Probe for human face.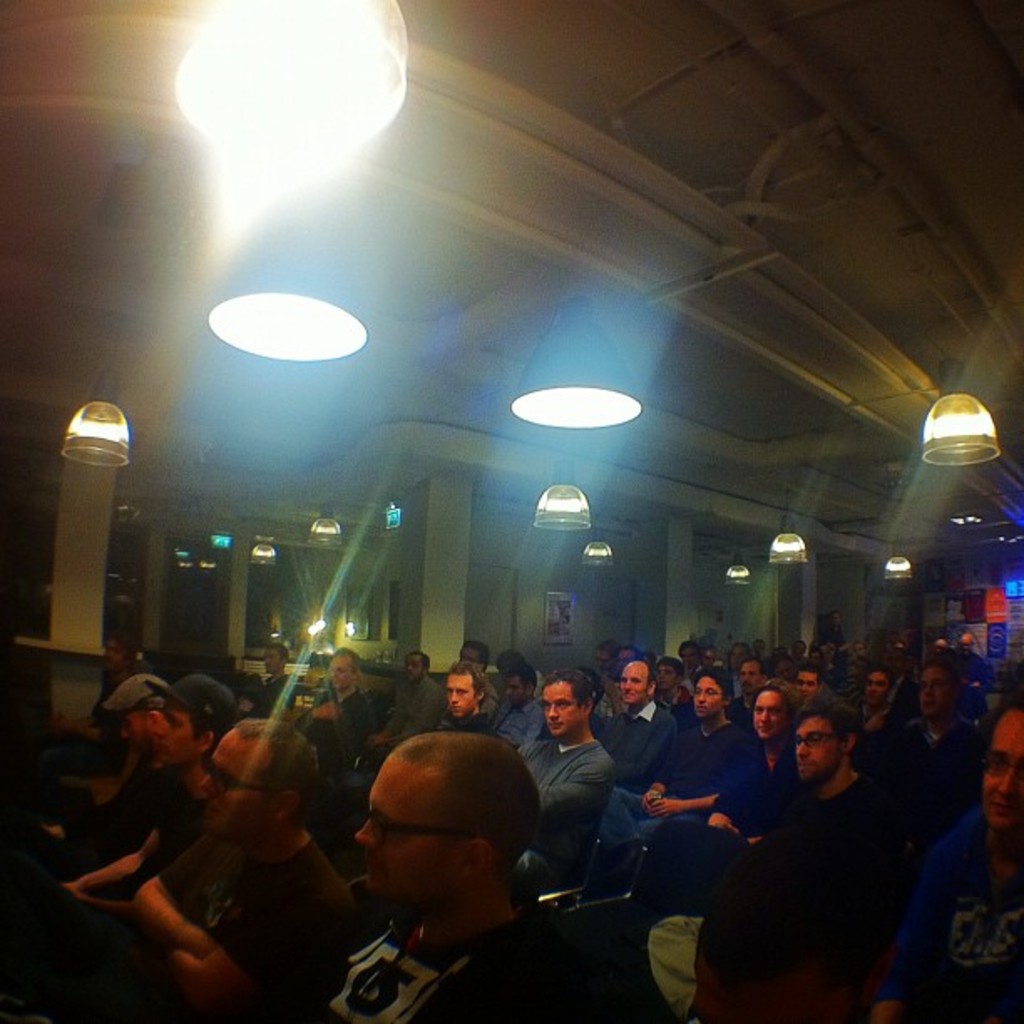
Probe result: x1=360, y1=760, x2=468, y2=897.
